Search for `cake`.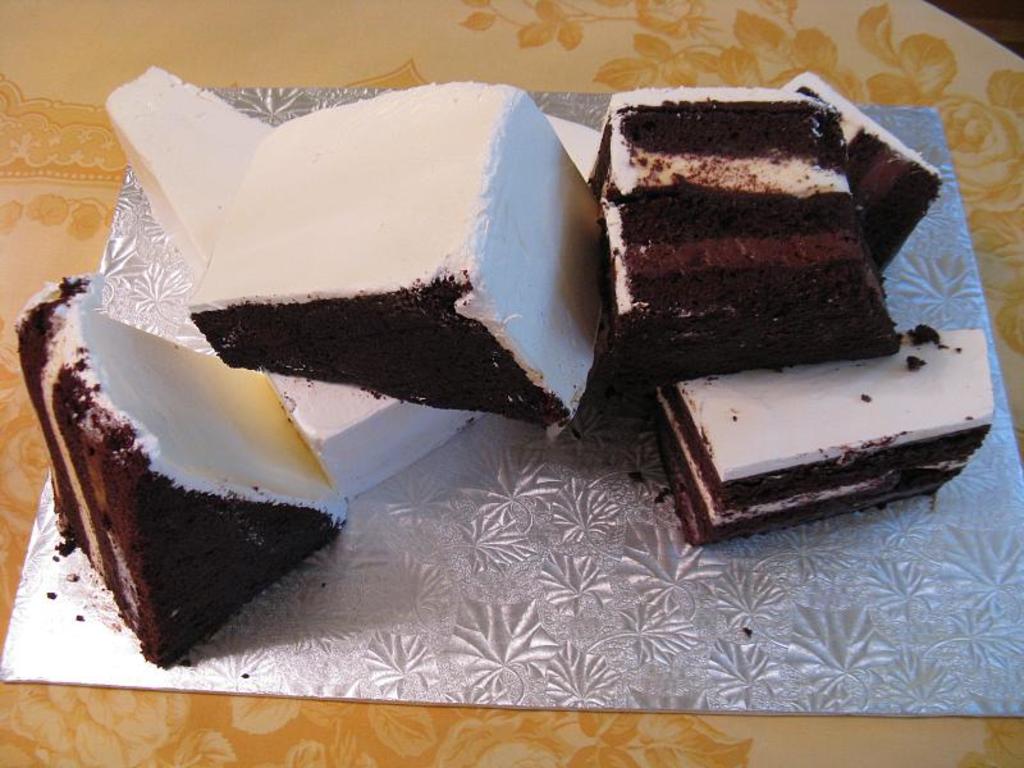
Found at <box>12,271,348,669</box>.
